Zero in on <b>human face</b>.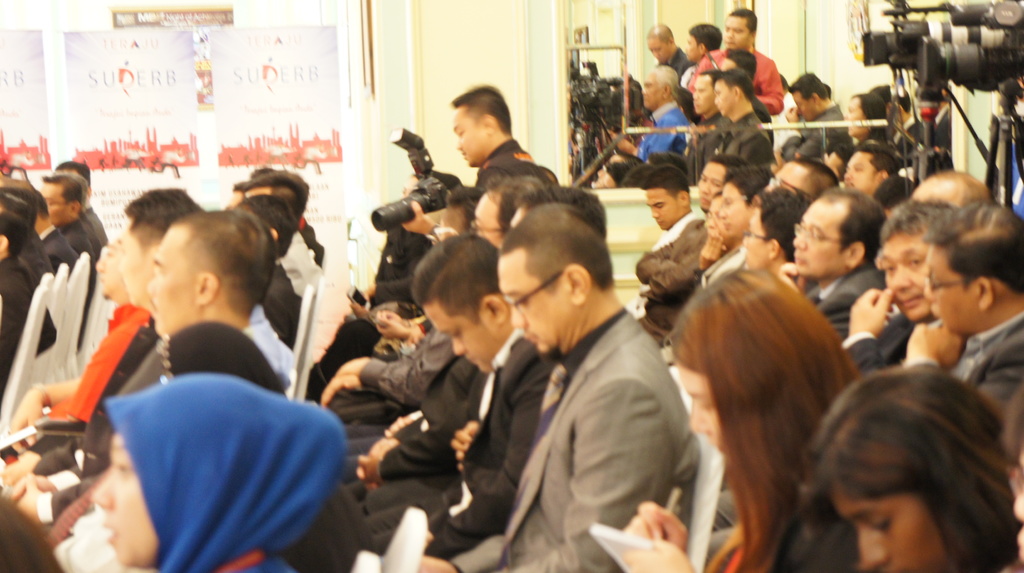
Zeroed in: (left=474, top=193, right=501, bottom=248).
